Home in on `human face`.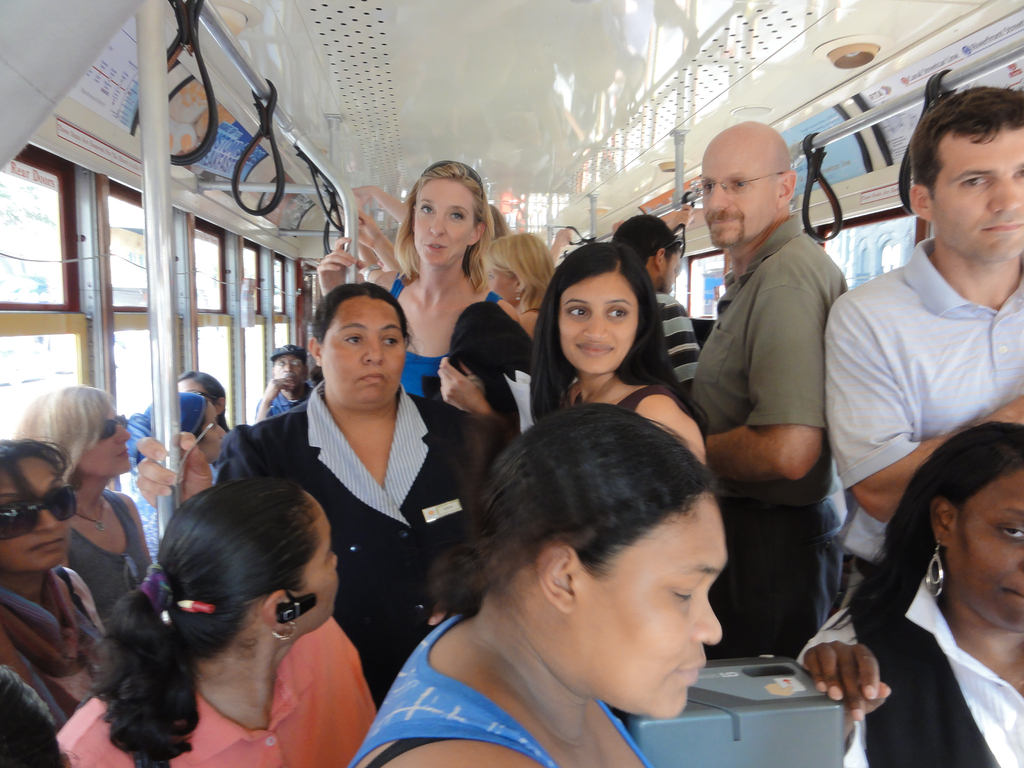
Homed in at bbox(935, 124, 1023, 259).
